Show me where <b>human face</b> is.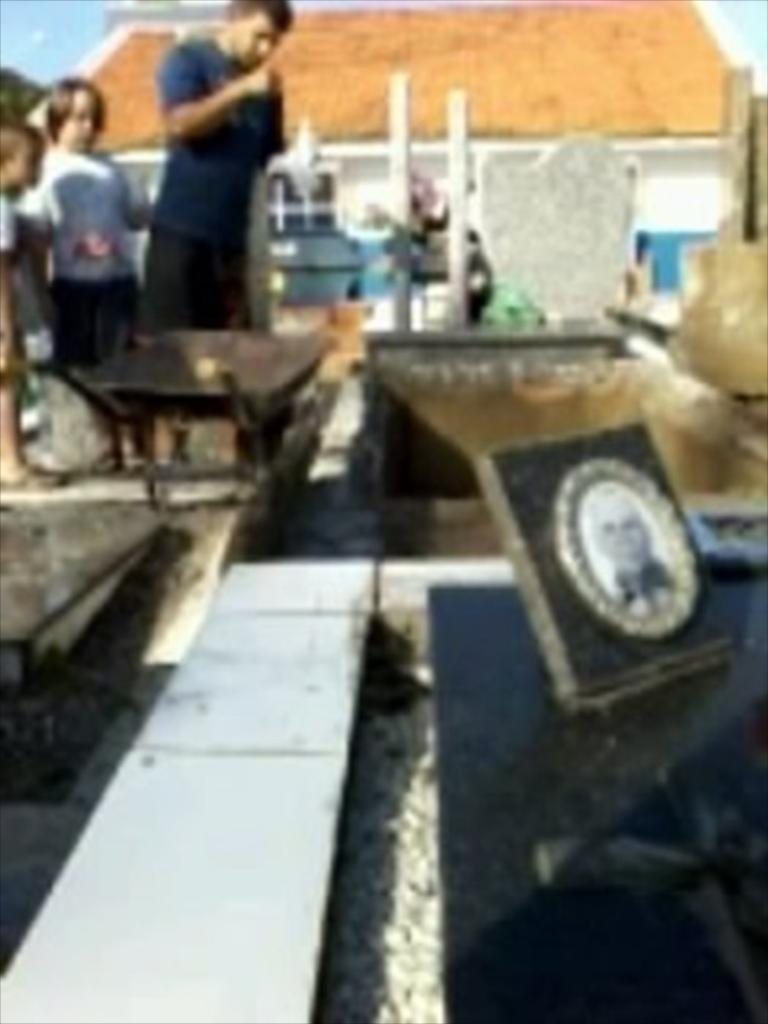
<b>human face</b> is at (594, 497, 647, 572).
